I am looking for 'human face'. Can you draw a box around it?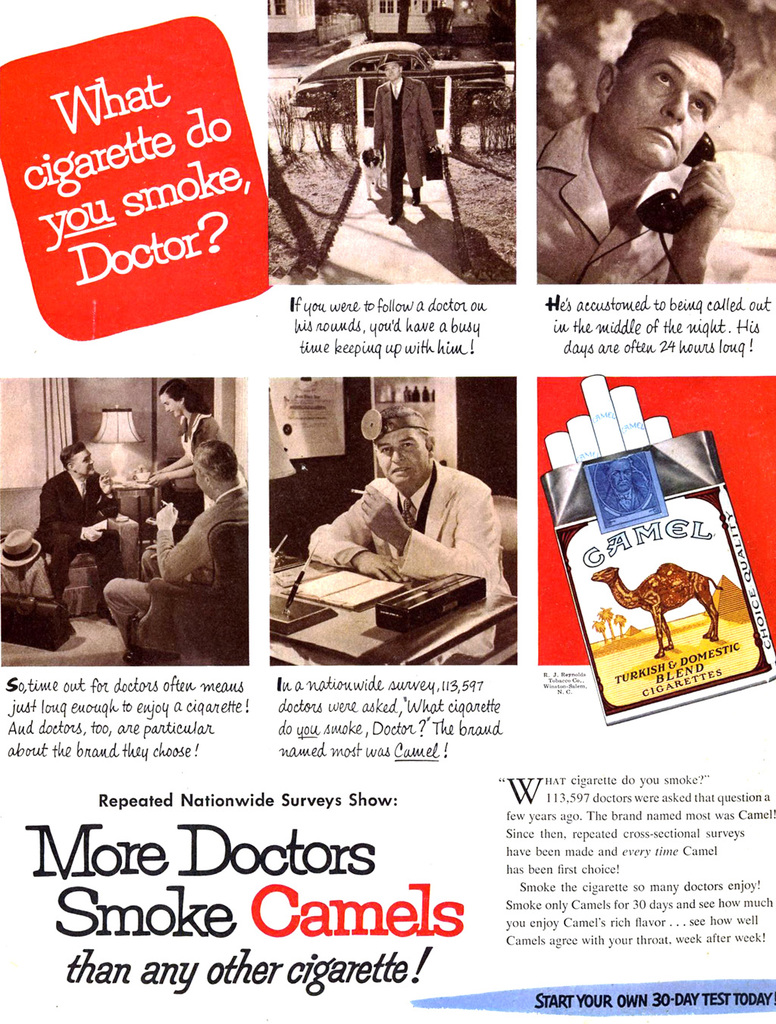
Sure, the bounding box is left=71, top=448, right=94, bottom=470.
